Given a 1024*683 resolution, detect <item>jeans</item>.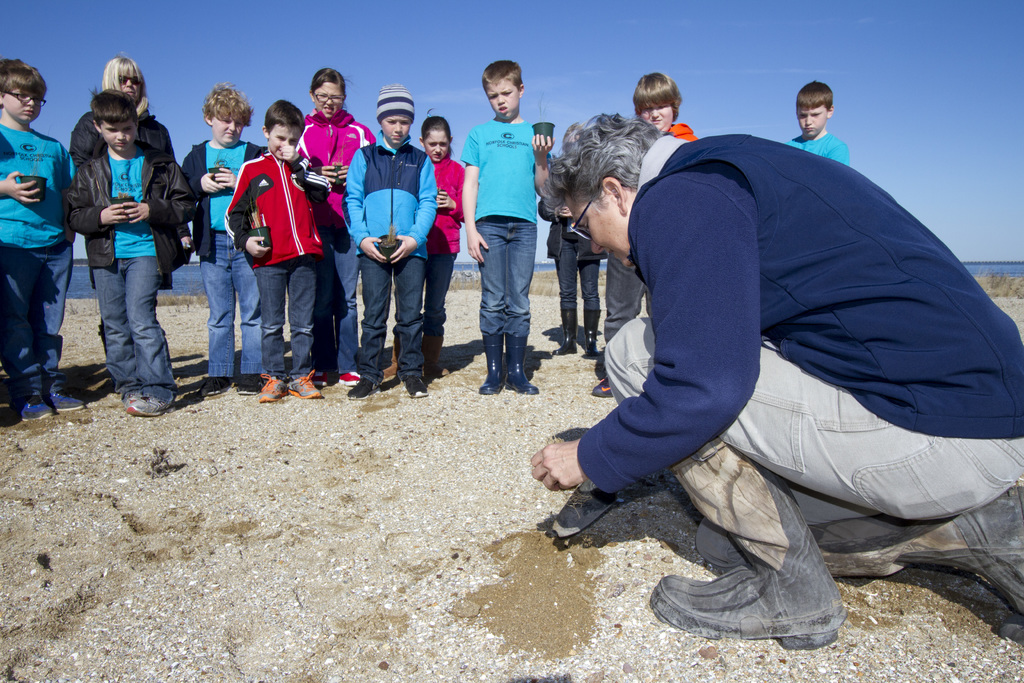
pyautogui.locateOnScreen(596, 261, 644, 349).
